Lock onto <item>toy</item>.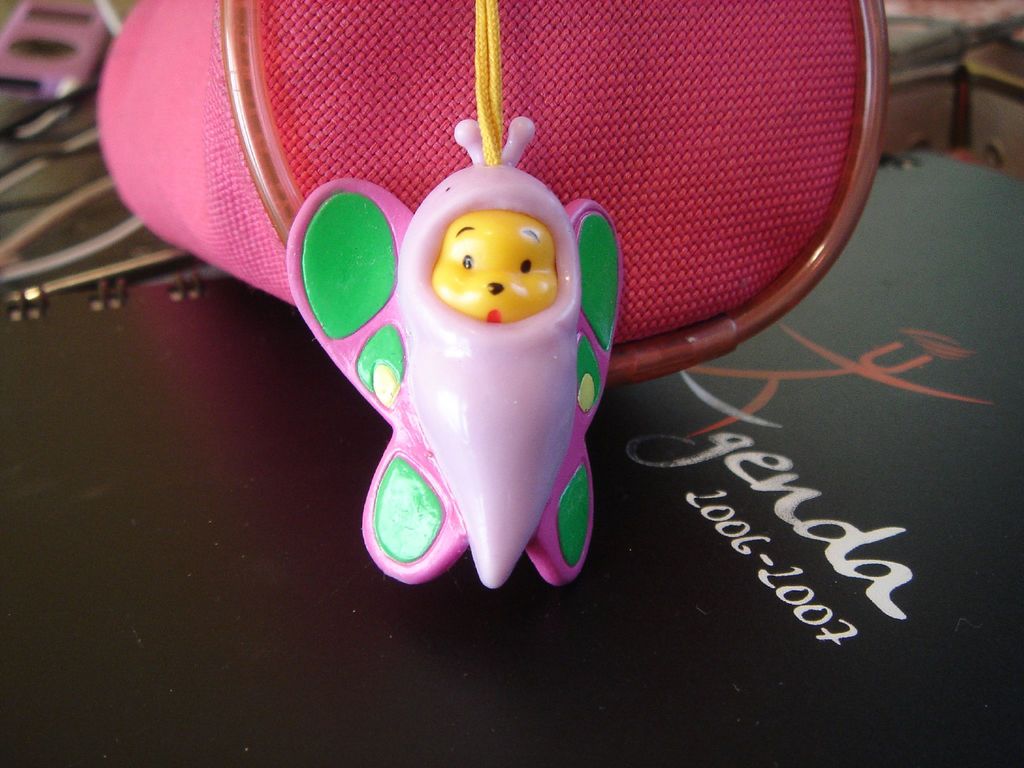
Locked: pyautogui.locateOnScreen(317, 79, 628, 578).
